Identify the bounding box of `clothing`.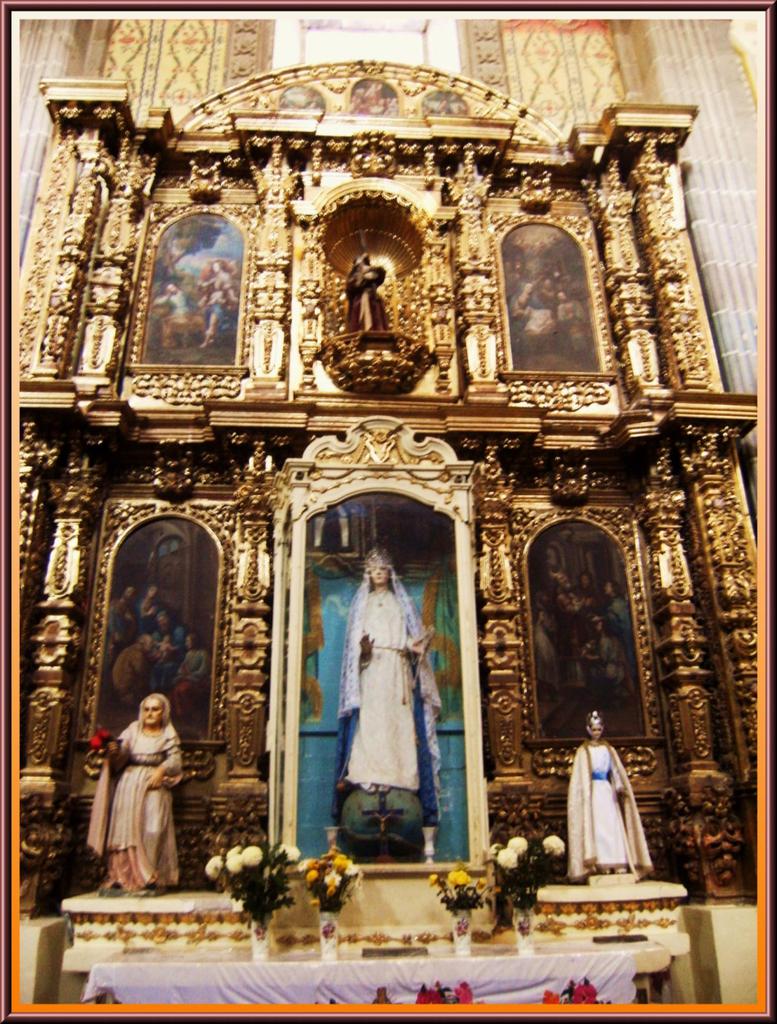
531/616/559/691.
